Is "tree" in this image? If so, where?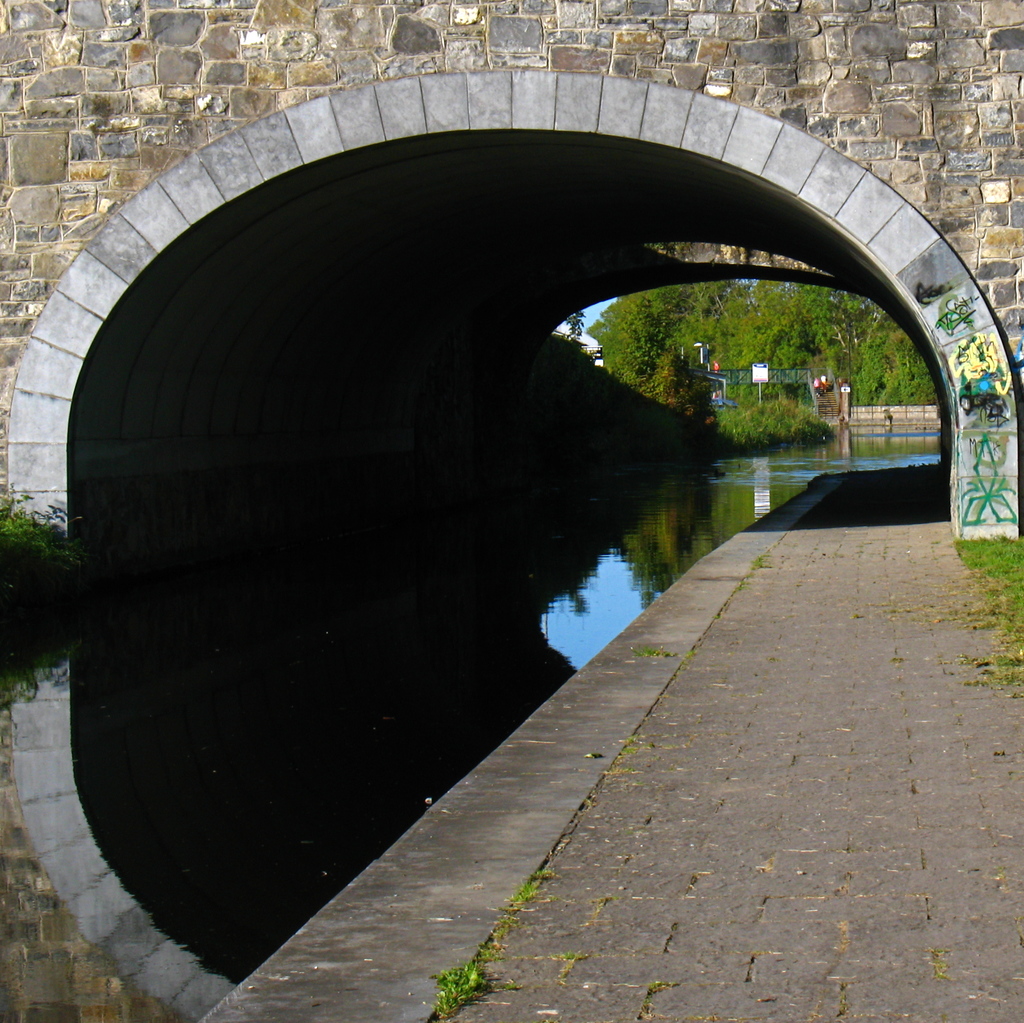
Yes, at bbox(0, 487, 96, 700).
